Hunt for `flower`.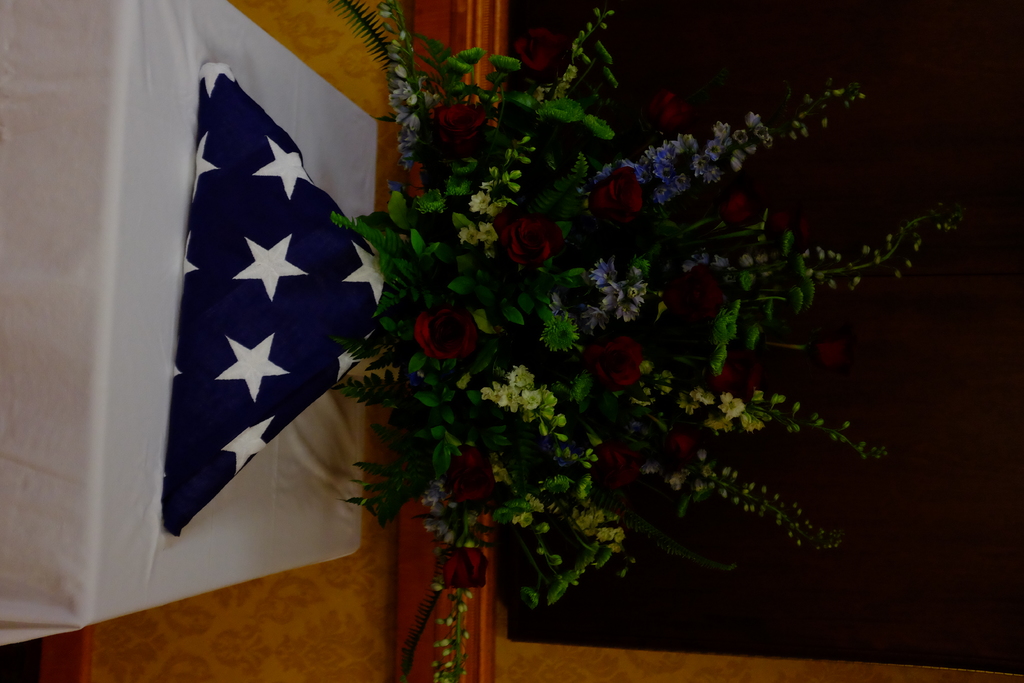
Hunted down at detection(475, 383, 514, 411).
